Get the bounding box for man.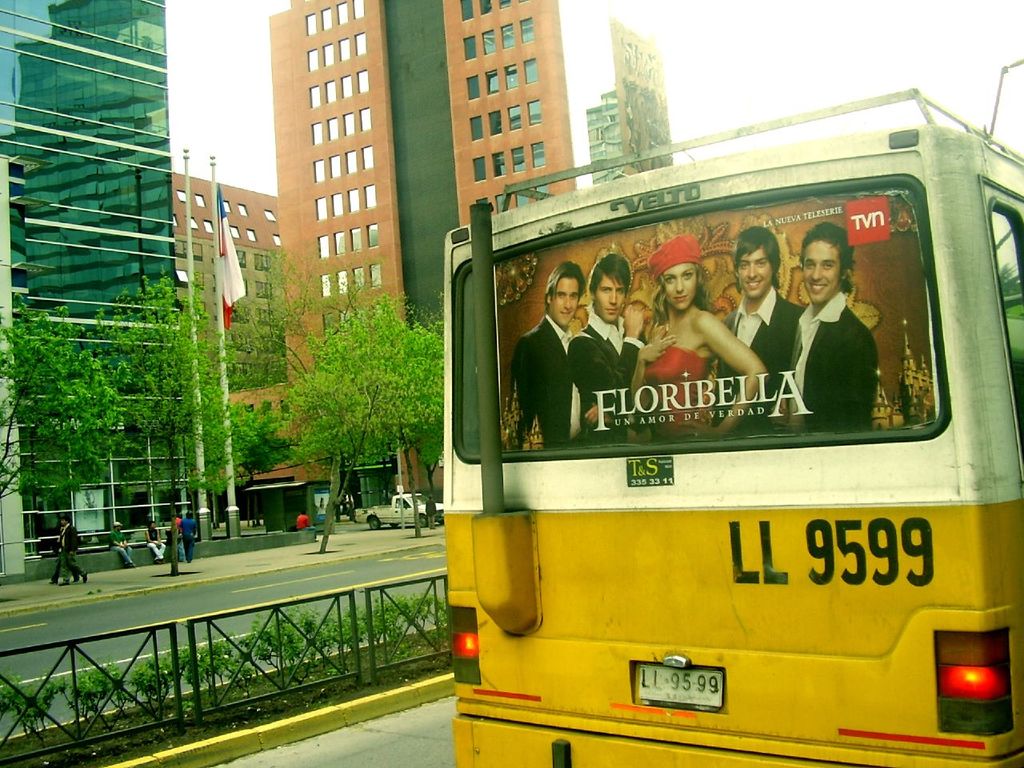
l=179, t=511, r=199, b=561.
